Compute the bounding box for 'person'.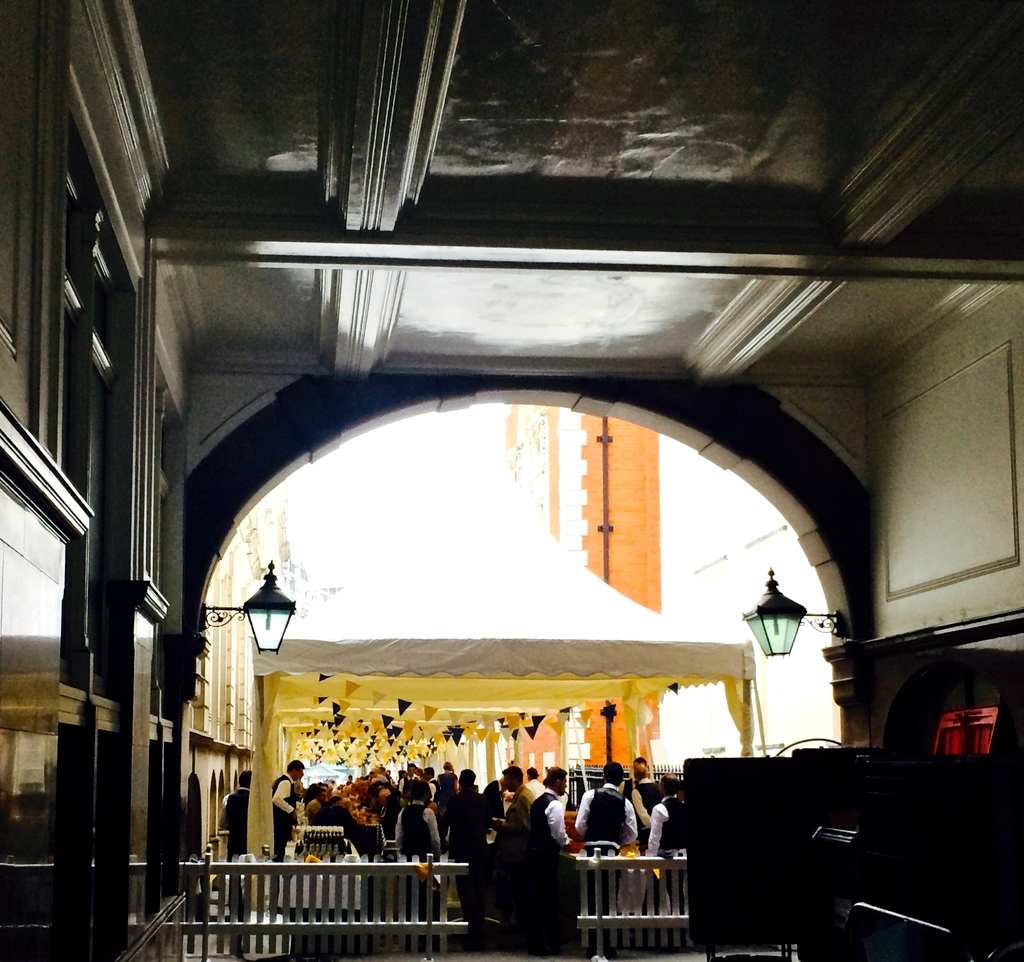
426/763/440/788.
